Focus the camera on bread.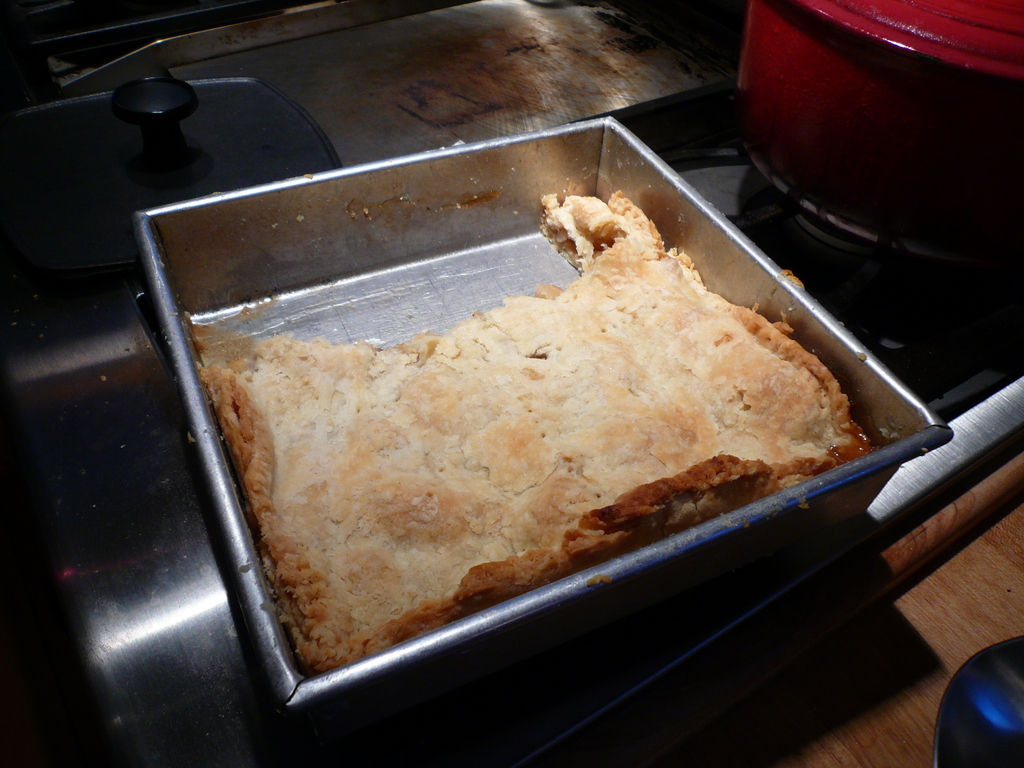
Focus region: 193, 185, 873, 668.
